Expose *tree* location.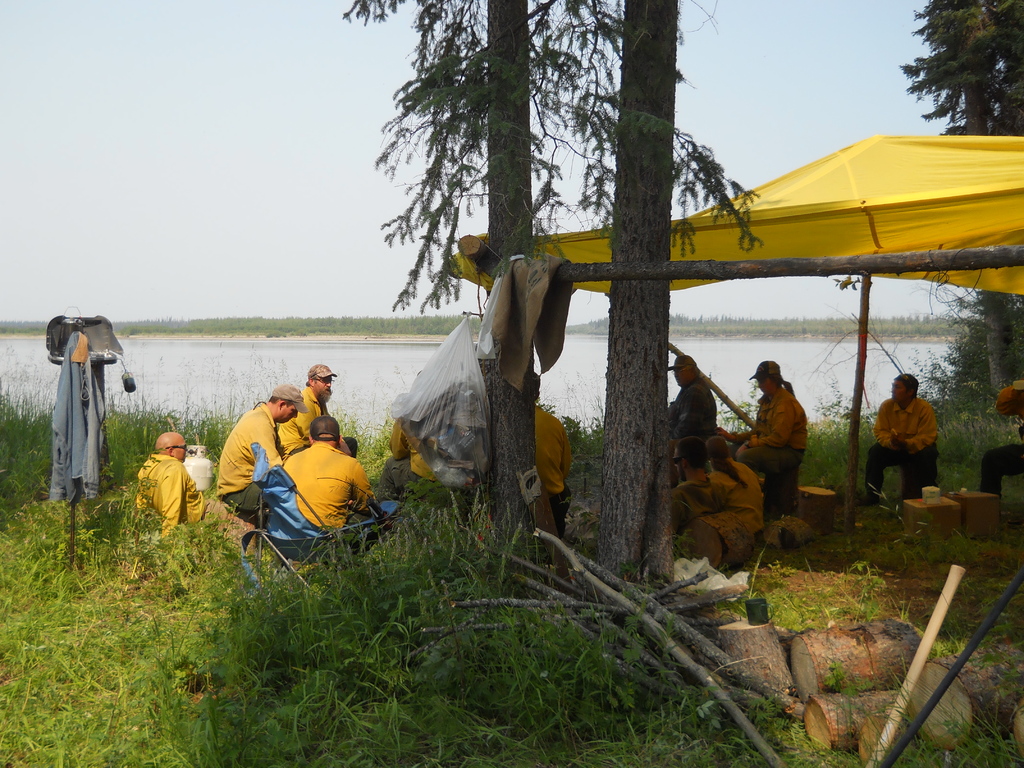
Exposed at locate(899, 0, 1023, 429).
